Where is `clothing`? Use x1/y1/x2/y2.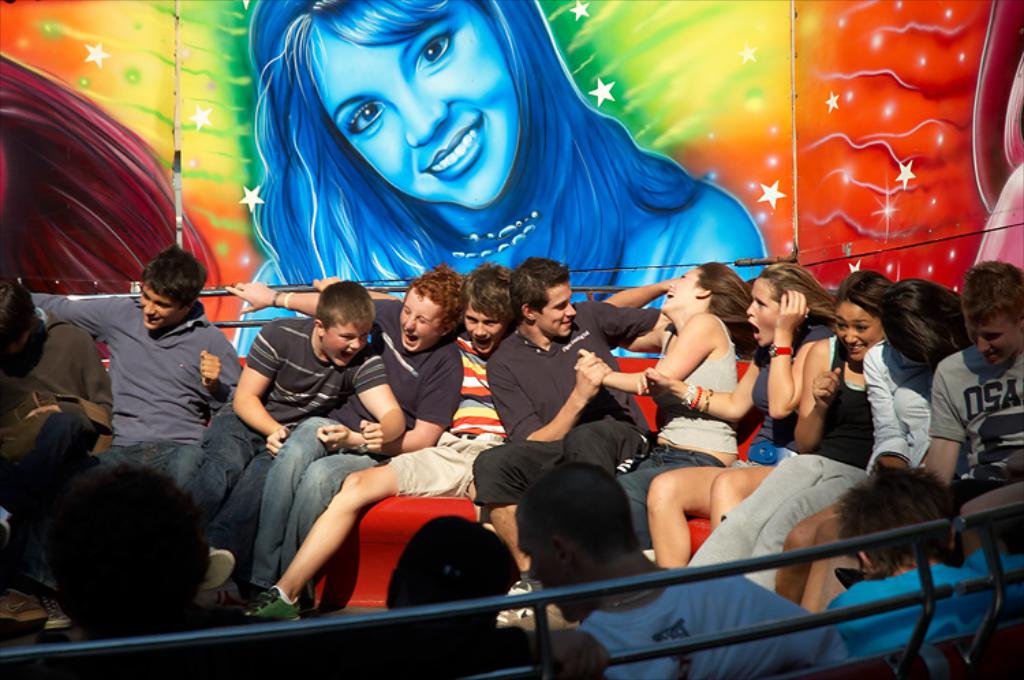
381/287/584/542.
